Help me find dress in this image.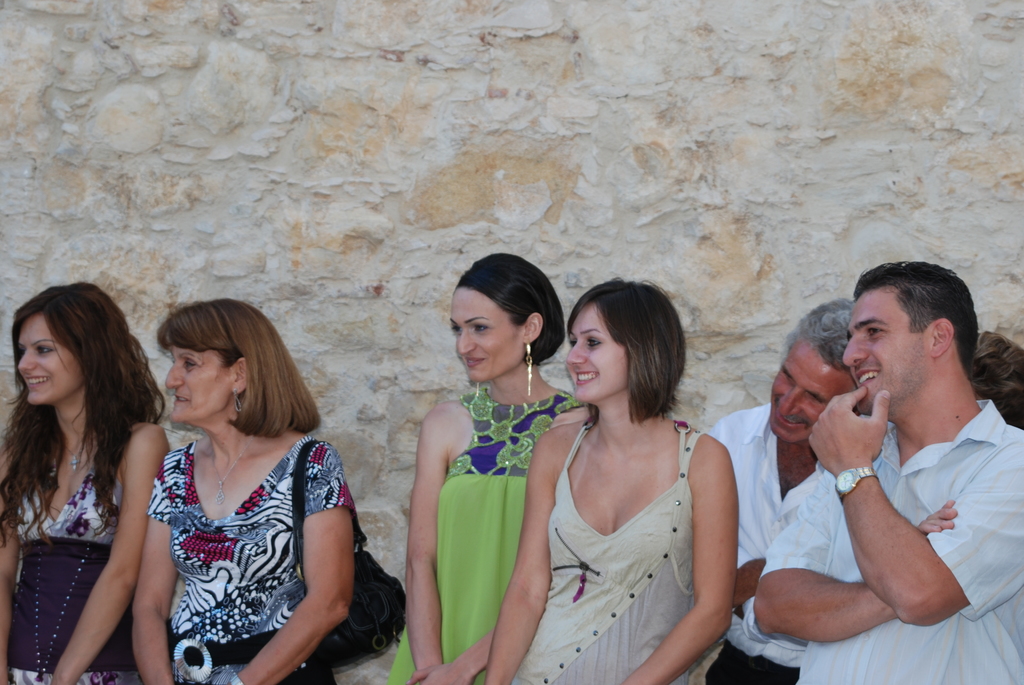
Found it: crop(148, 437, 358, 684).
